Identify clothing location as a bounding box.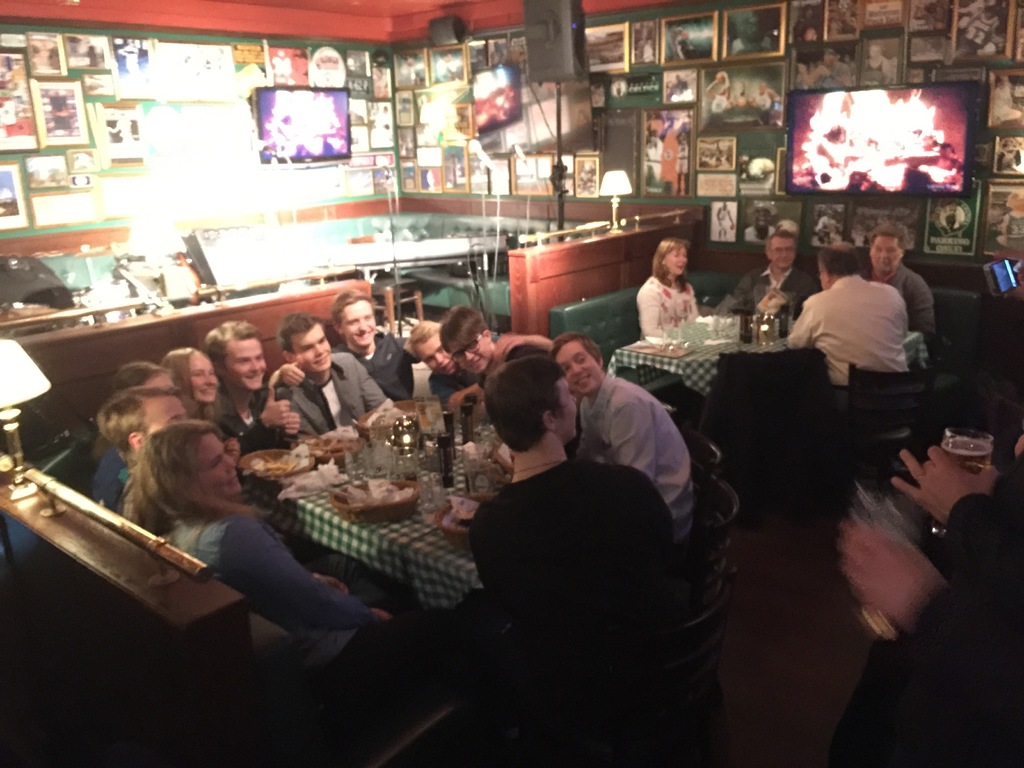
[705,260,815,344].
